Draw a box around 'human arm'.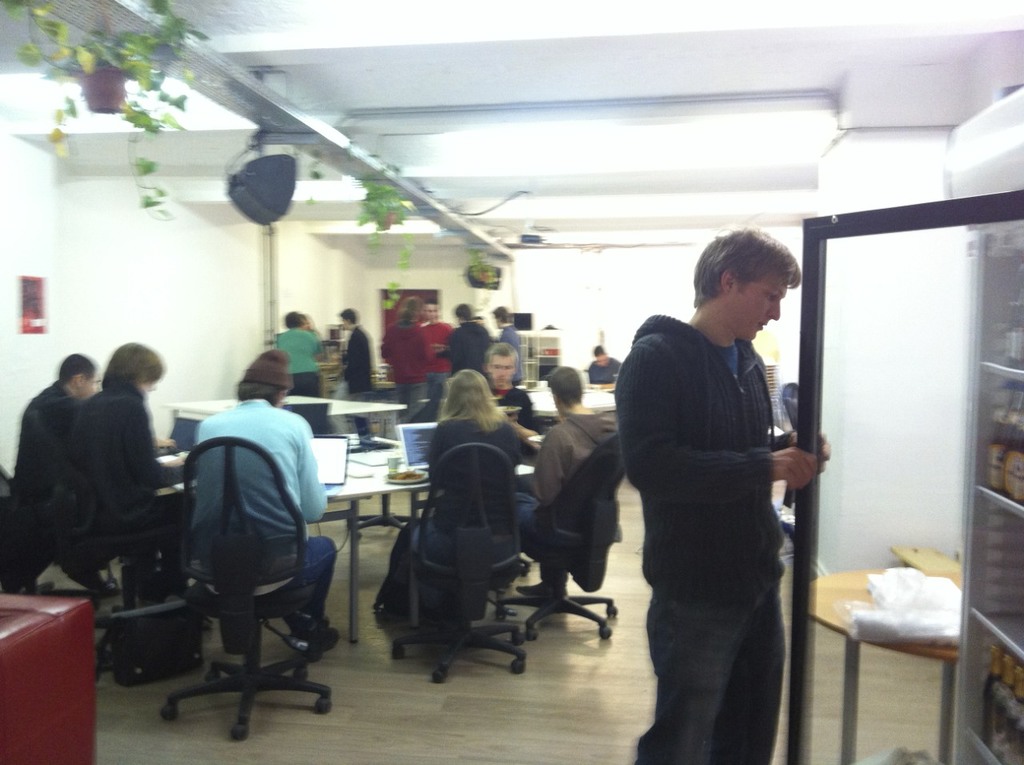
[765,425,802,449].
